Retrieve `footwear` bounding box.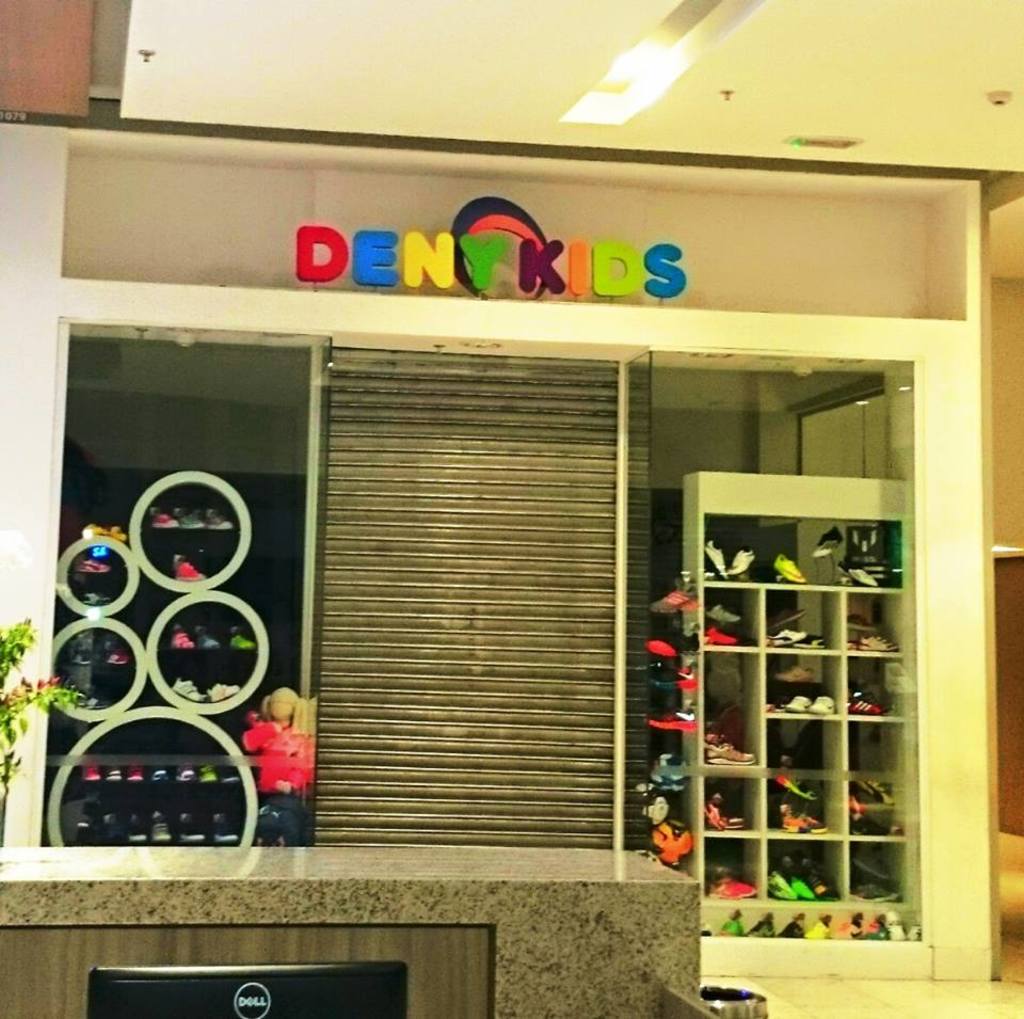
Bounding box: select_region(858, 814, 900, 837).
